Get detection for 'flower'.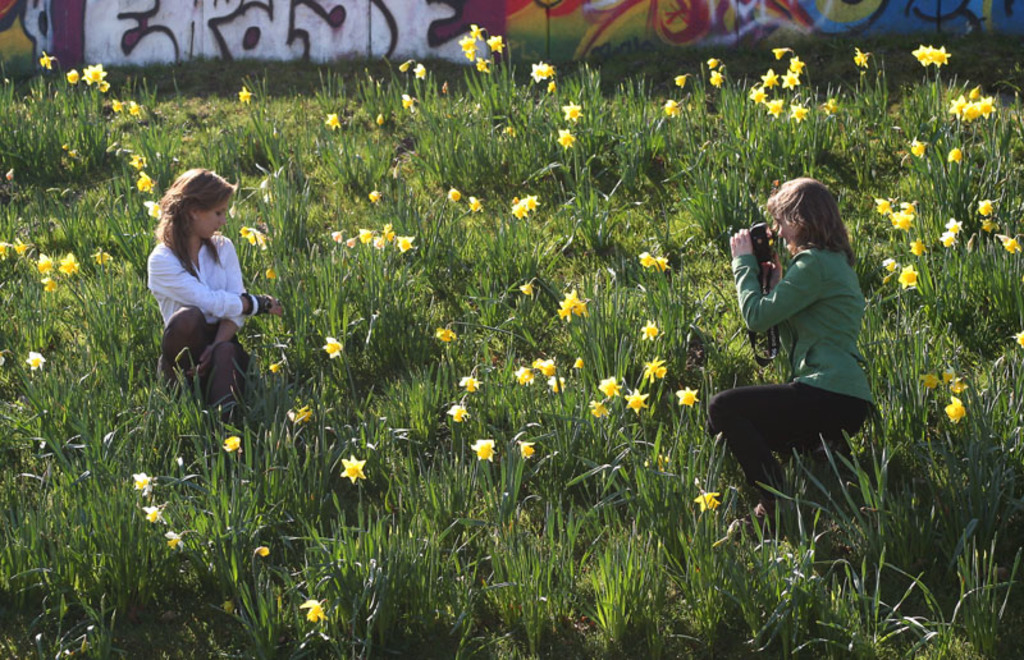
Detection: region(457, 37, 479, 61).
